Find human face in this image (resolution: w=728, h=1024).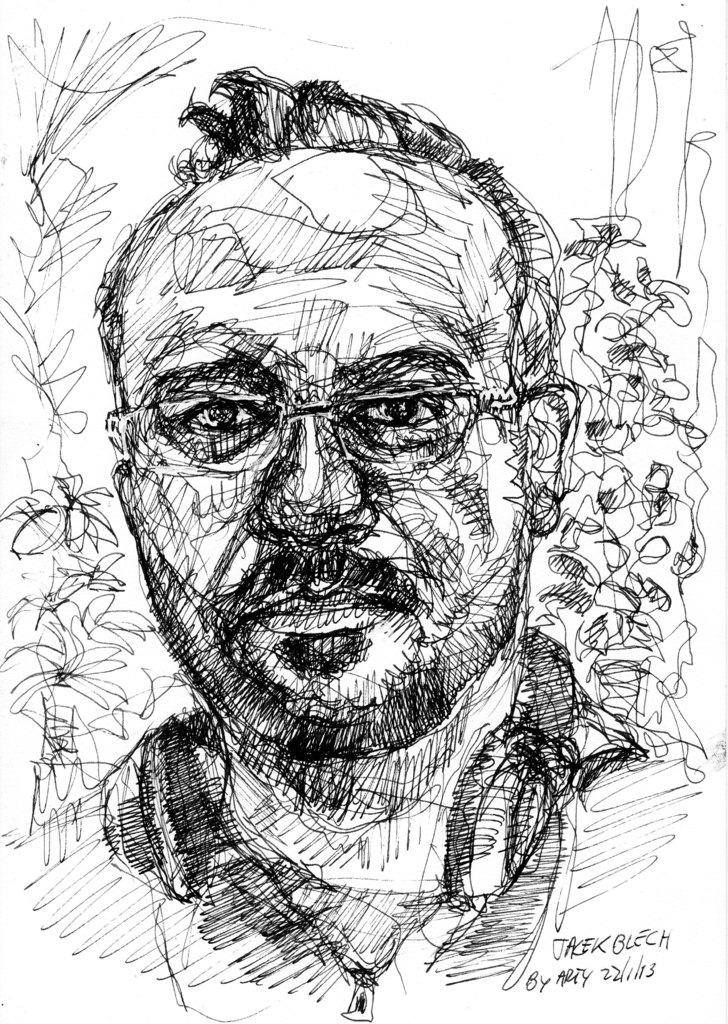
rect(120, 182, 528, 758).
